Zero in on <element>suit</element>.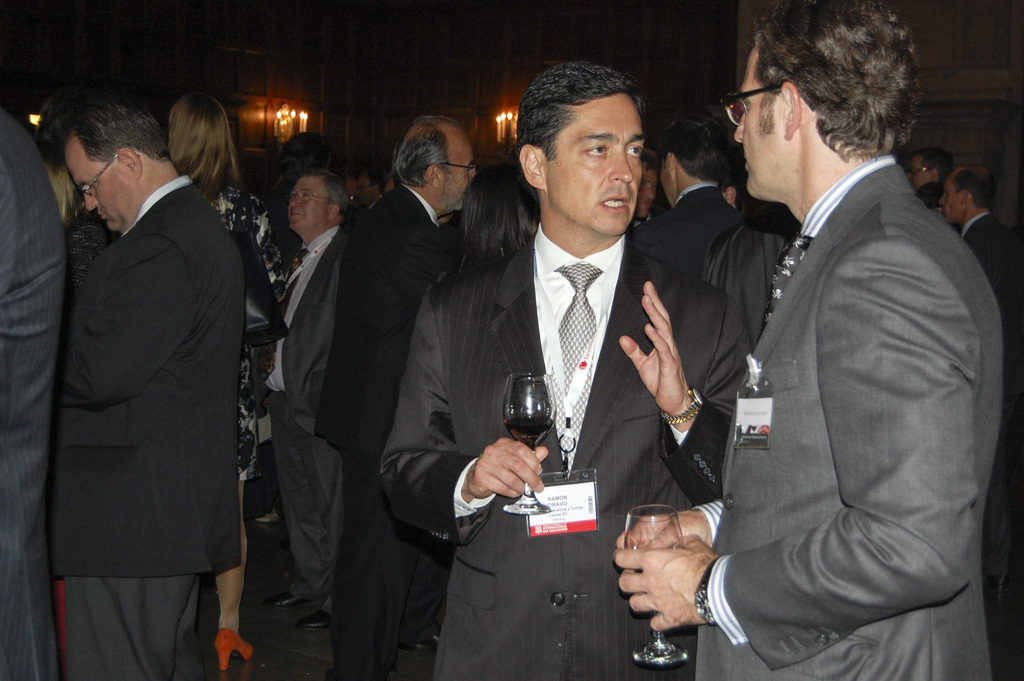
Zeroed in: [954,208,1016,347].
